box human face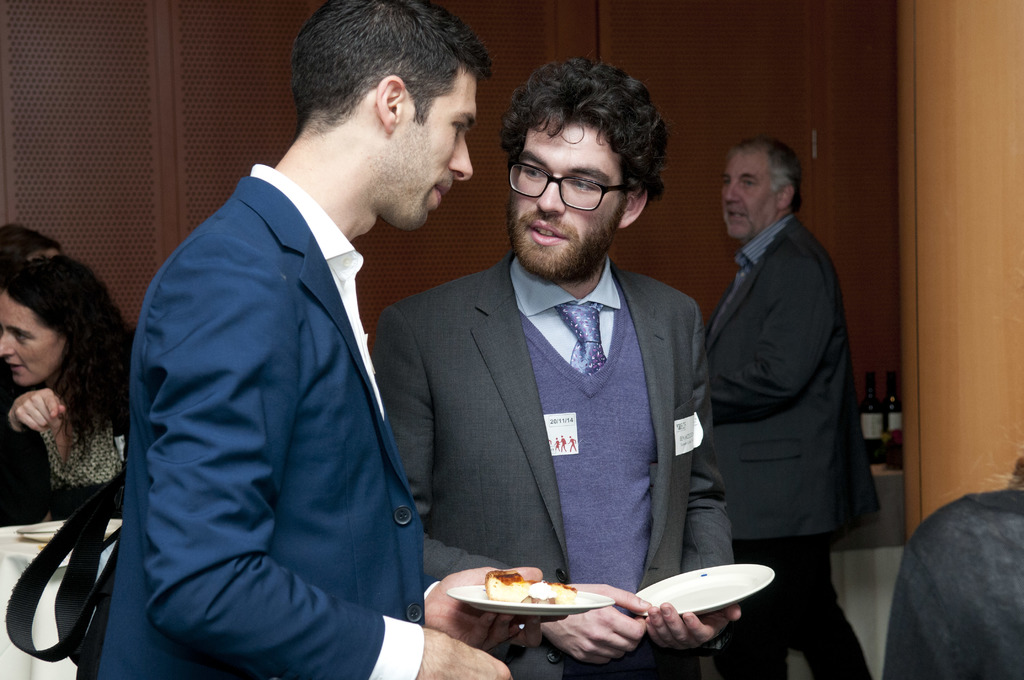
(508, 117, 632, 282)
